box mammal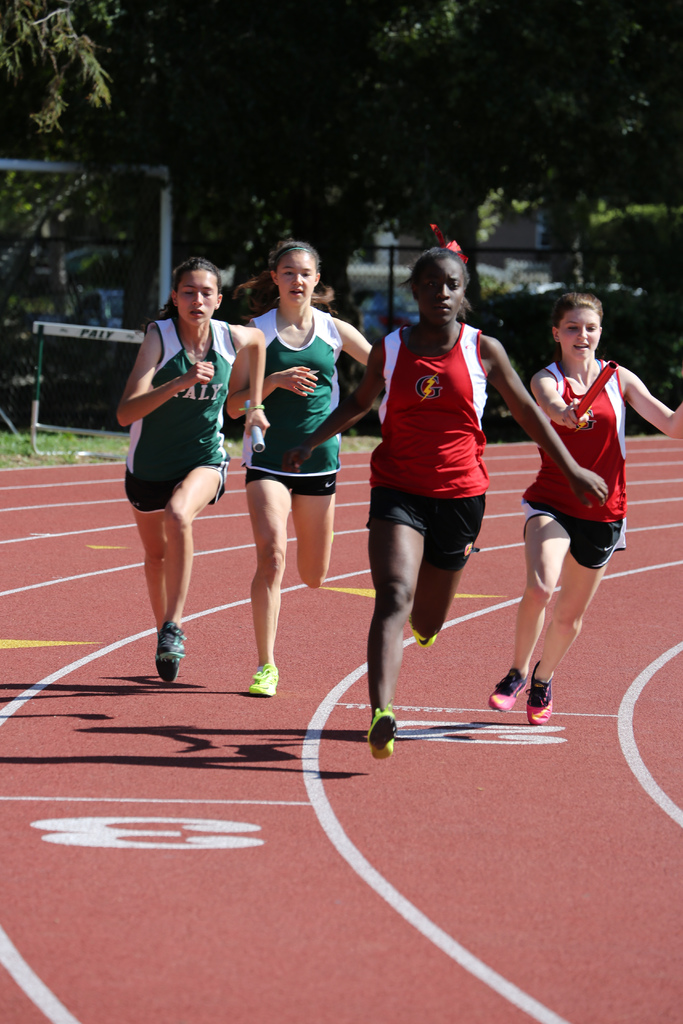
<box>224,246,373,696</box>
